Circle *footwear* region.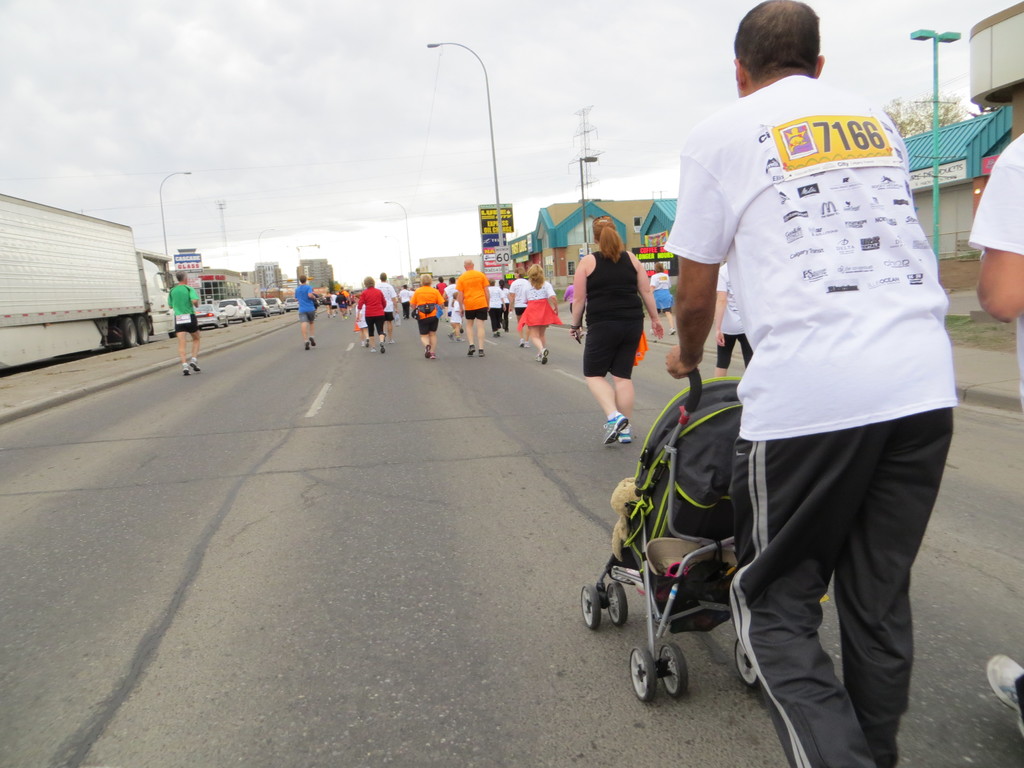
Region: bbox=(364, 336, 369, 345).
